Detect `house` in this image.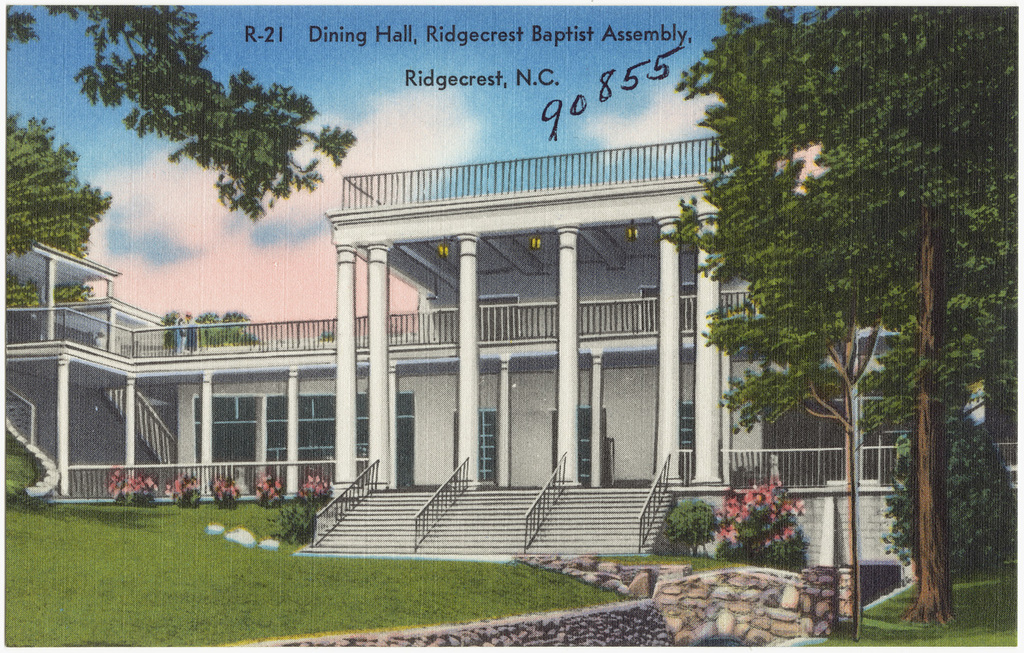
Detection: [left=0, top=128, right=1022, bottom=567].
